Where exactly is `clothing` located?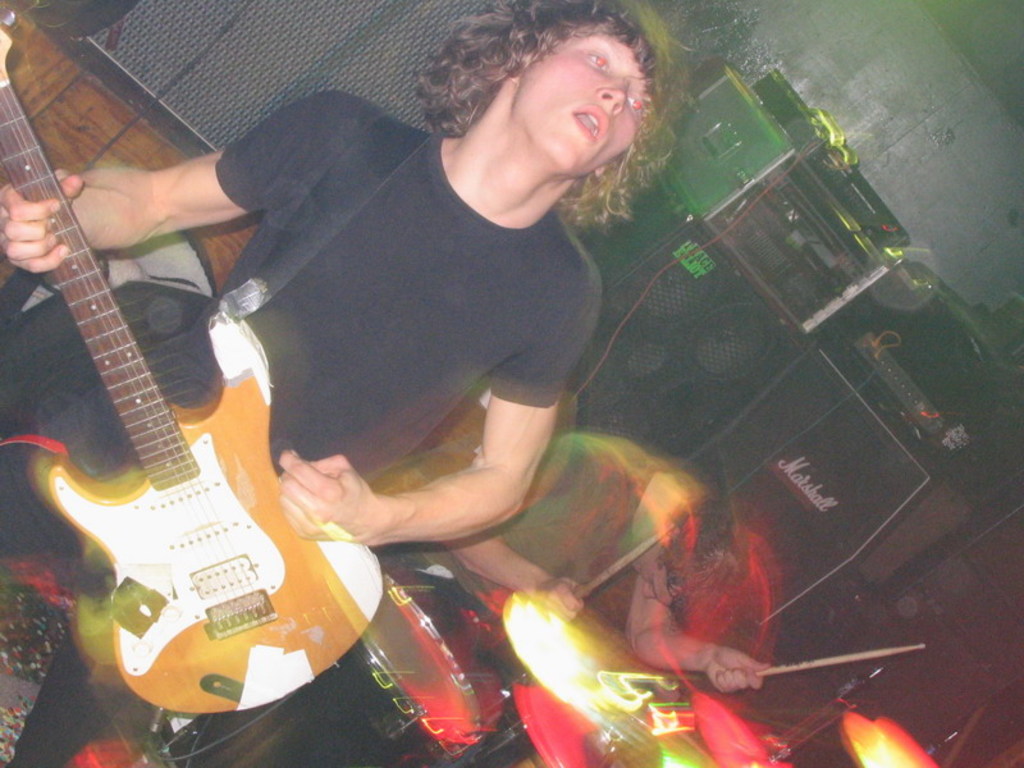
Its bounding box is 0 92 600 767.
